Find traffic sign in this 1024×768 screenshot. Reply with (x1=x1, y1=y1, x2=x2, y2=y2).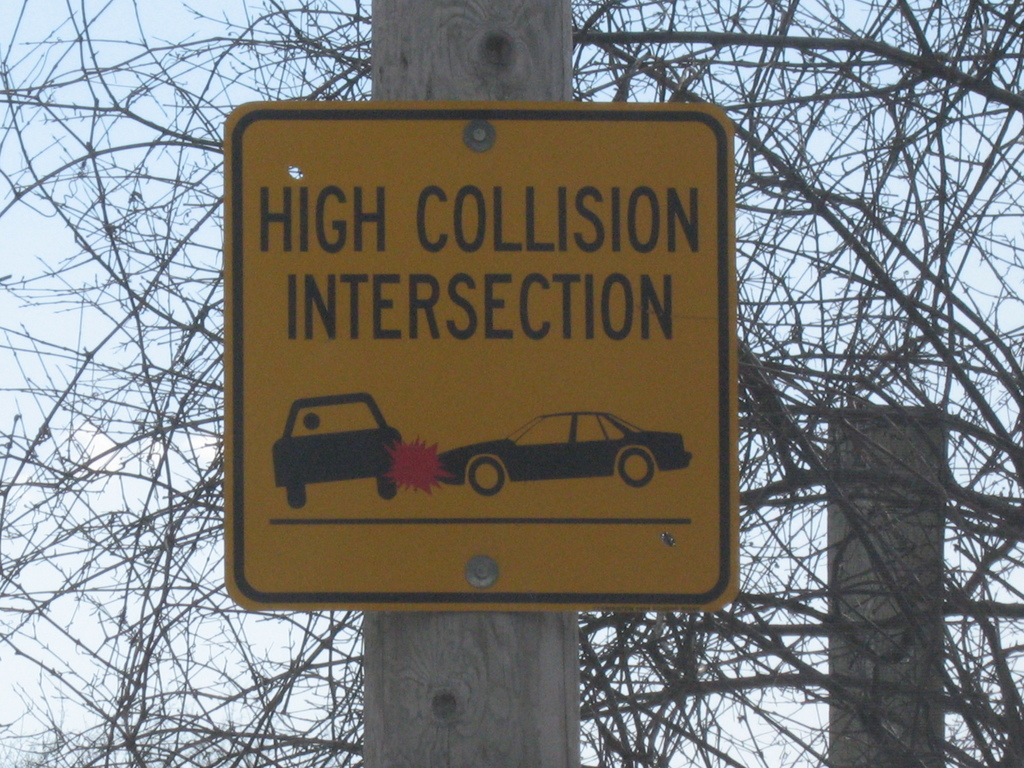
(x1=218, y1=100, x2=740, y2=614).
